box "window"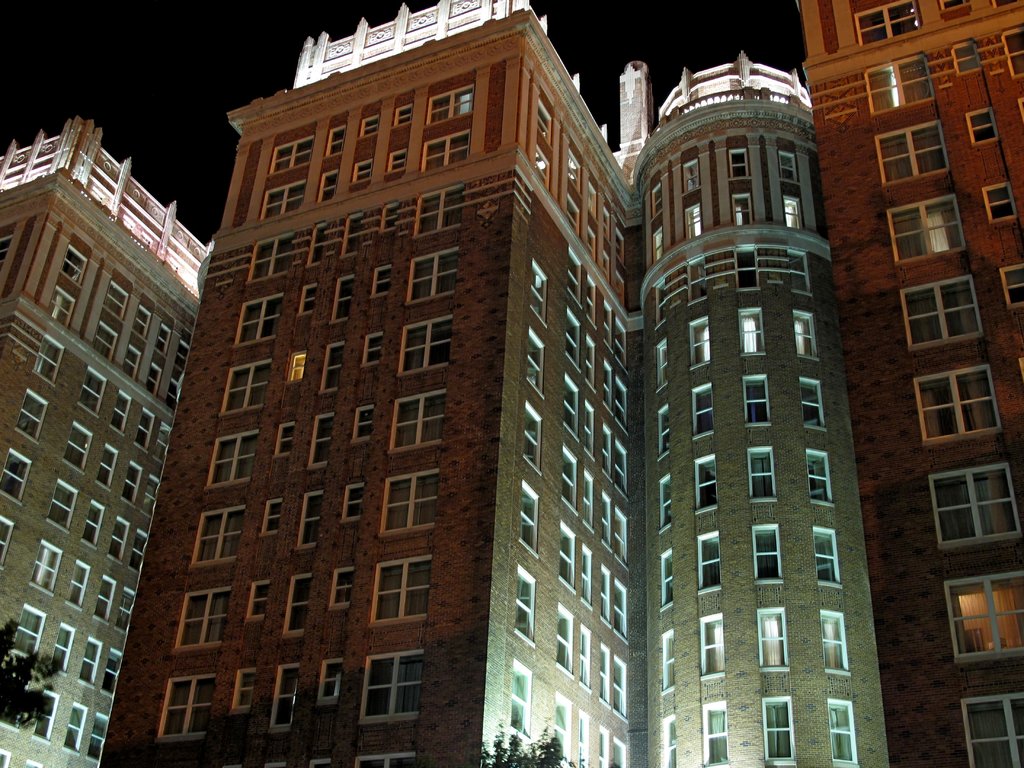
(x1=94, y1=446, x2=120, y2=490)
